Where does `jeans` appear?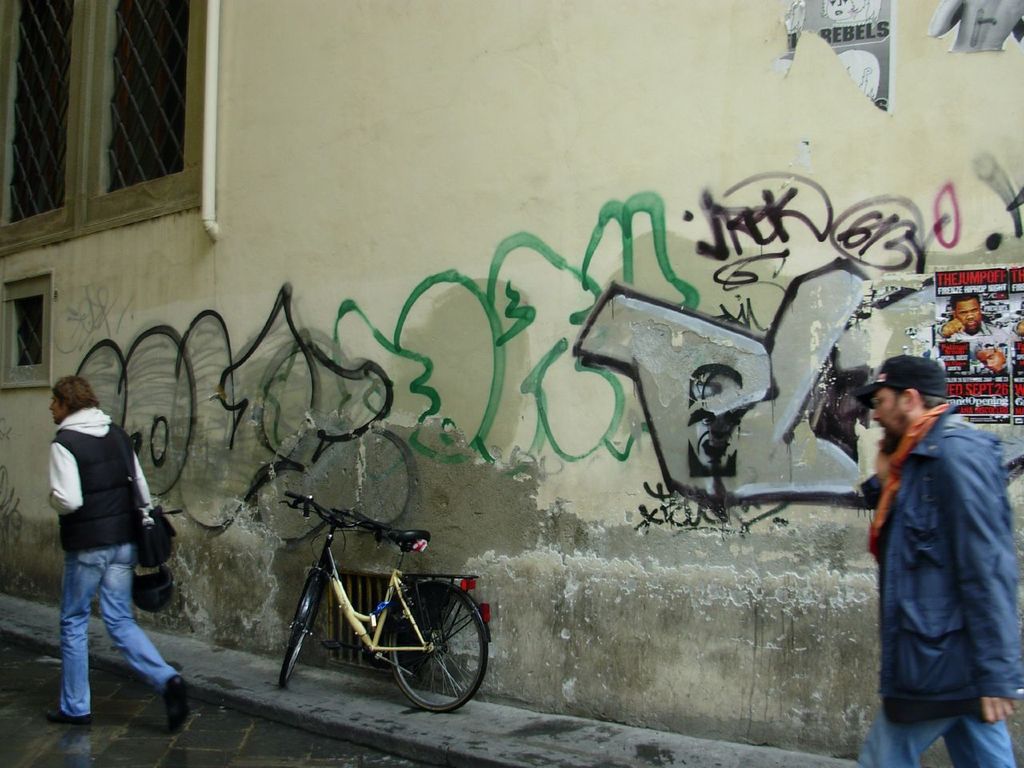
Appears at x1=59 y1=552 x2=178 y2=712.
